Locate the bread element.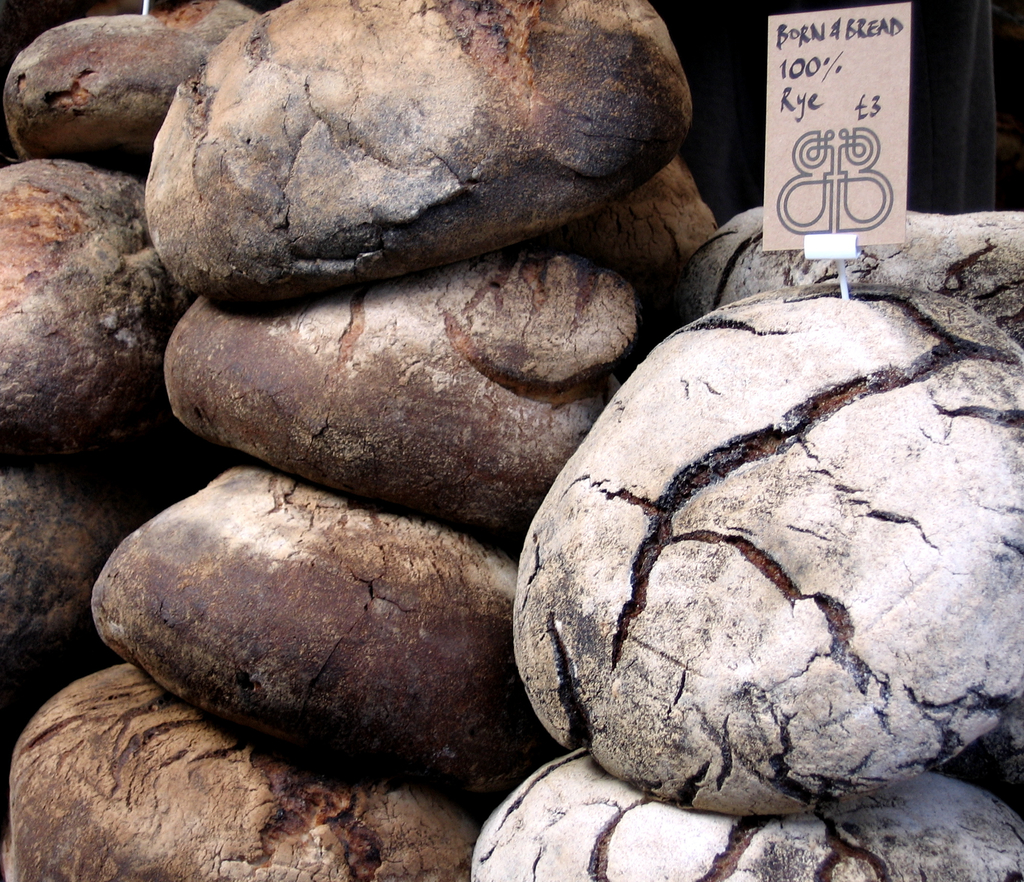
Element bbox: select_region(120, 222, 685, 524).
